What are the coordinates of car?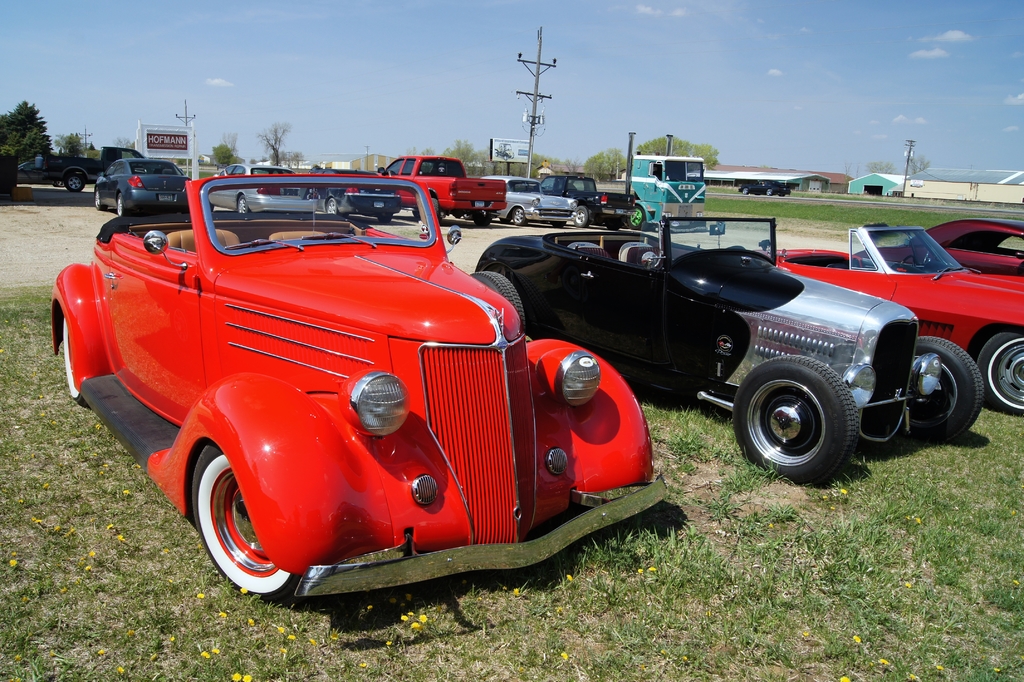
[left=739, top=175, right=790, bottom=199].
